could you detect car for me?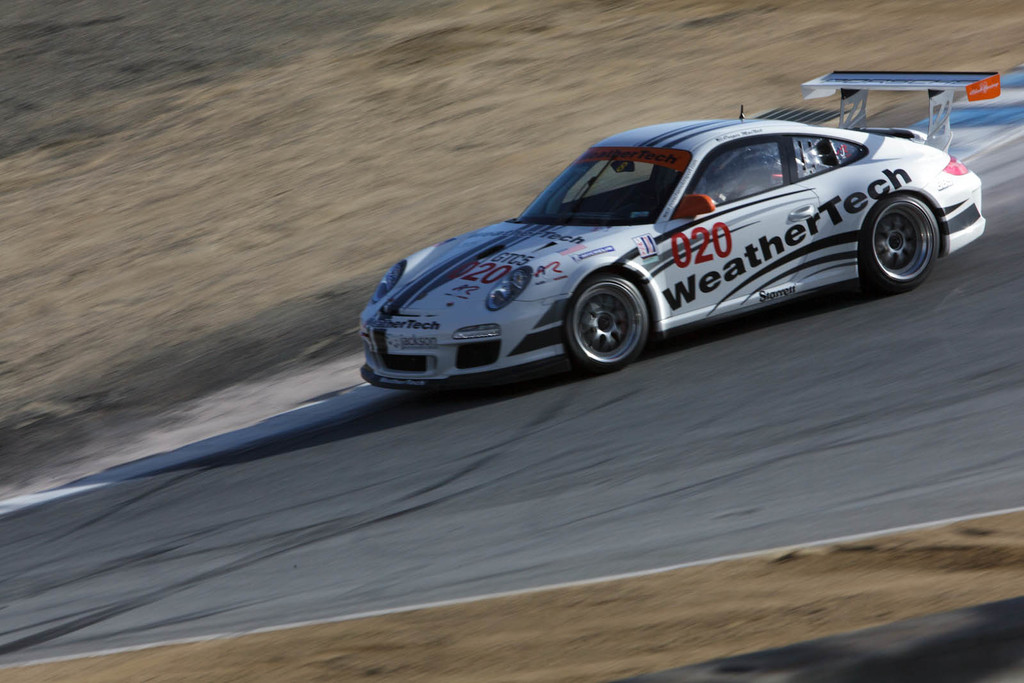
Detection result: Rect(351, 107, 971, 392).
